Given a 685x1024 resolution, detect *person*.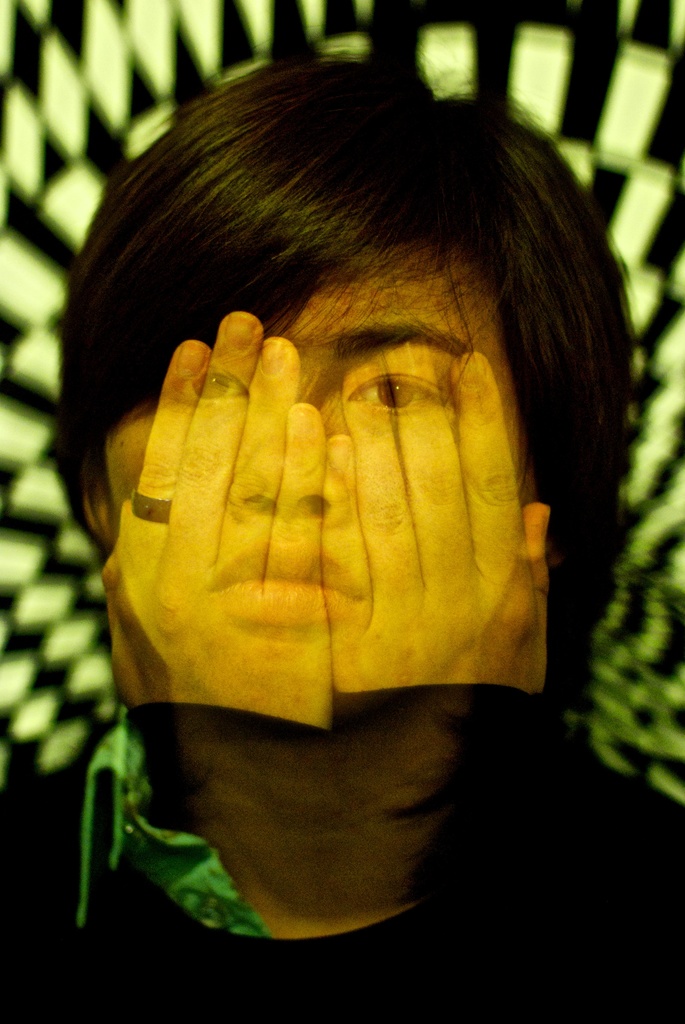
box=[4, 38, 683, 1023].
